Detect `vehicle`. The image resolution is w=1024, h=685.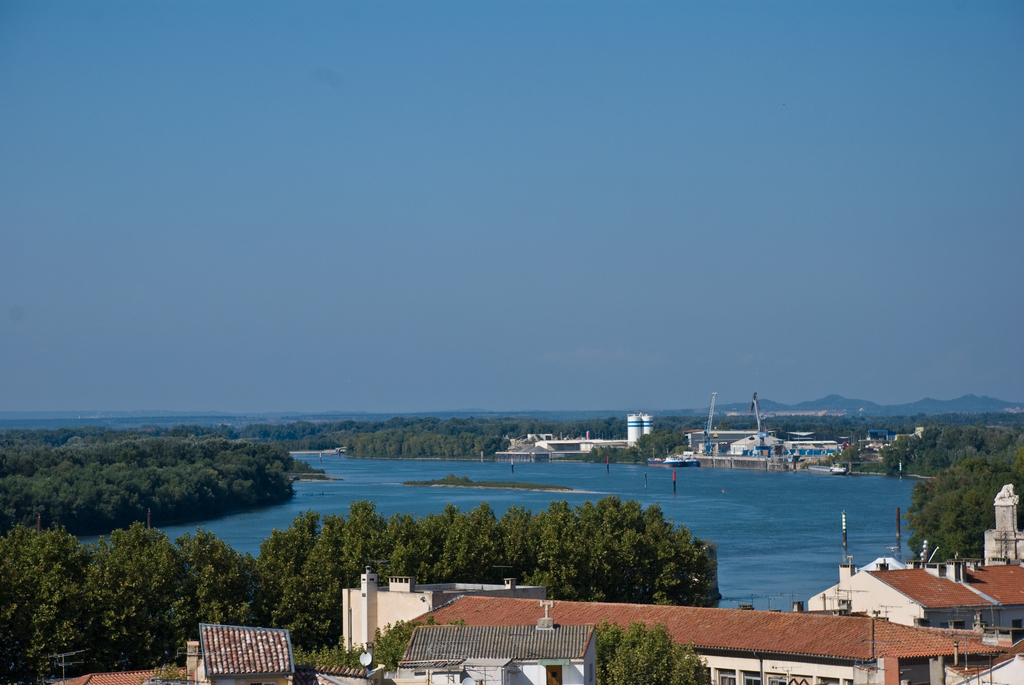
x1=664, y1=453, x2=701, y2=472.
